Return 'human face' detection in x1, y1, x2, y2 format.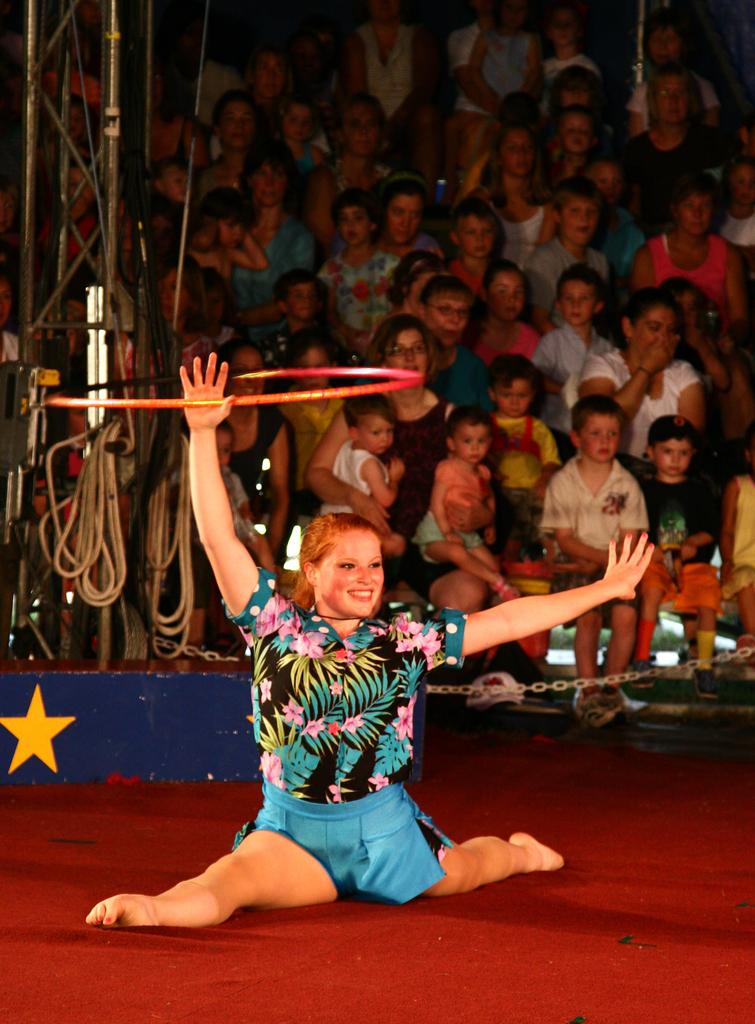
313, 531, 384, 617.
